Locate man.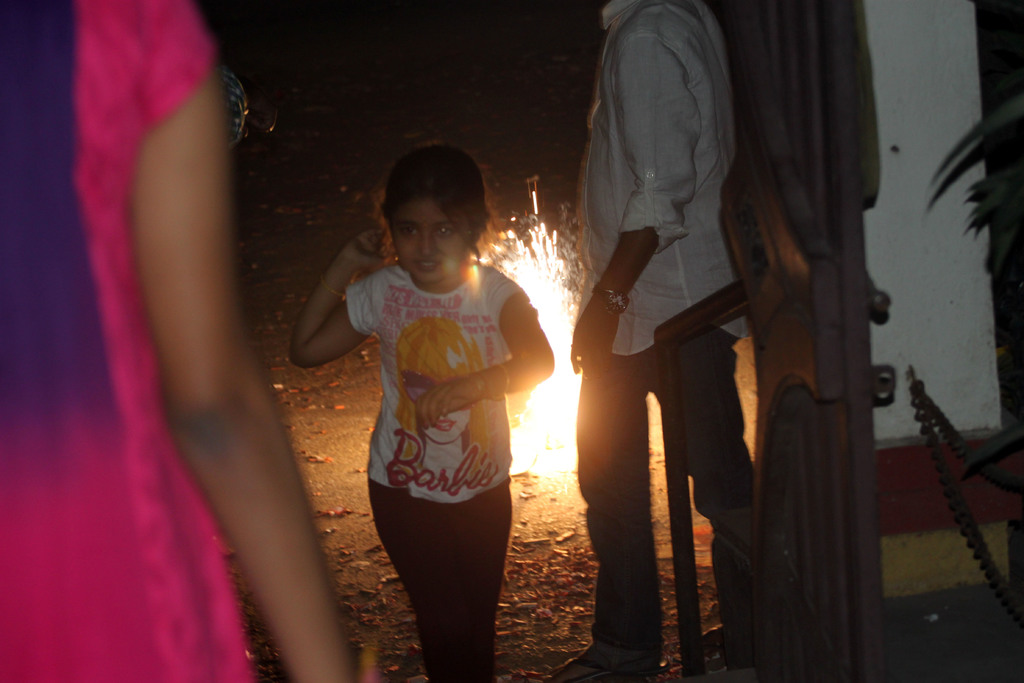
Bounding box: box=[566, 0, 745, 675].
